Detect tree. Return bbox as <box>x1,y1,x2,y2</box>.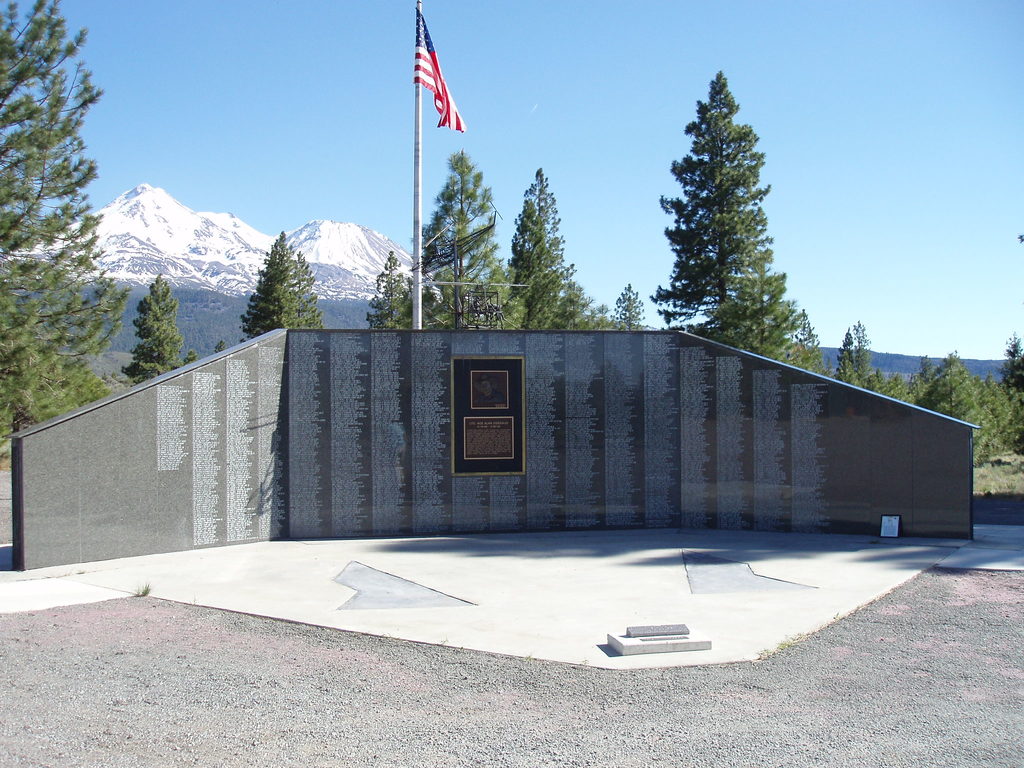
<box>353,254,431,338</box>.
